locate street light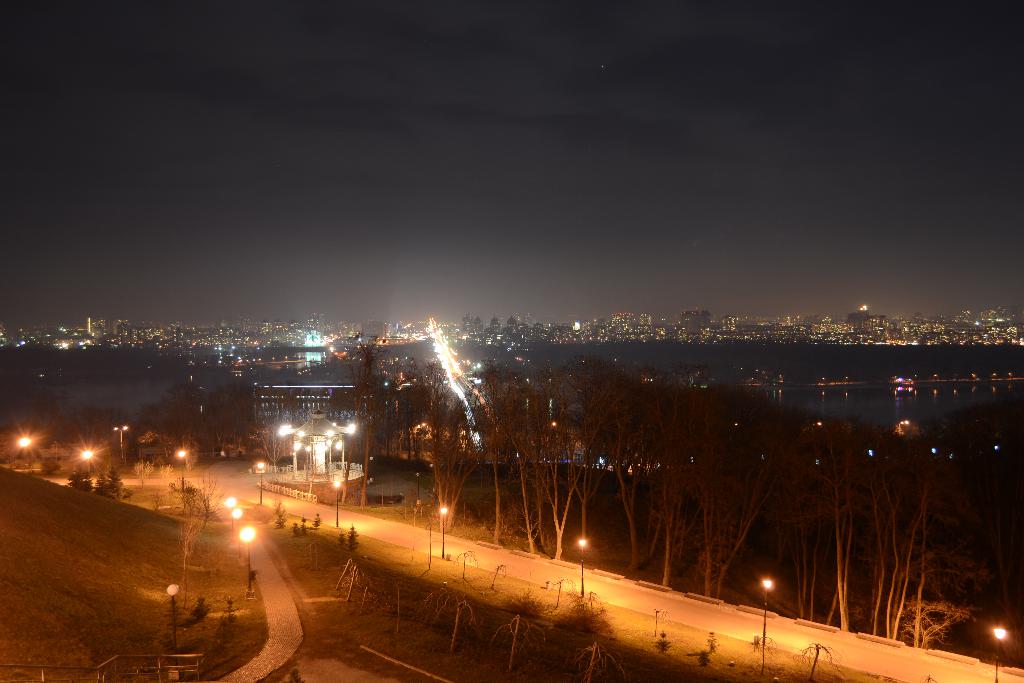
rect(230, 508, 243, 558)
